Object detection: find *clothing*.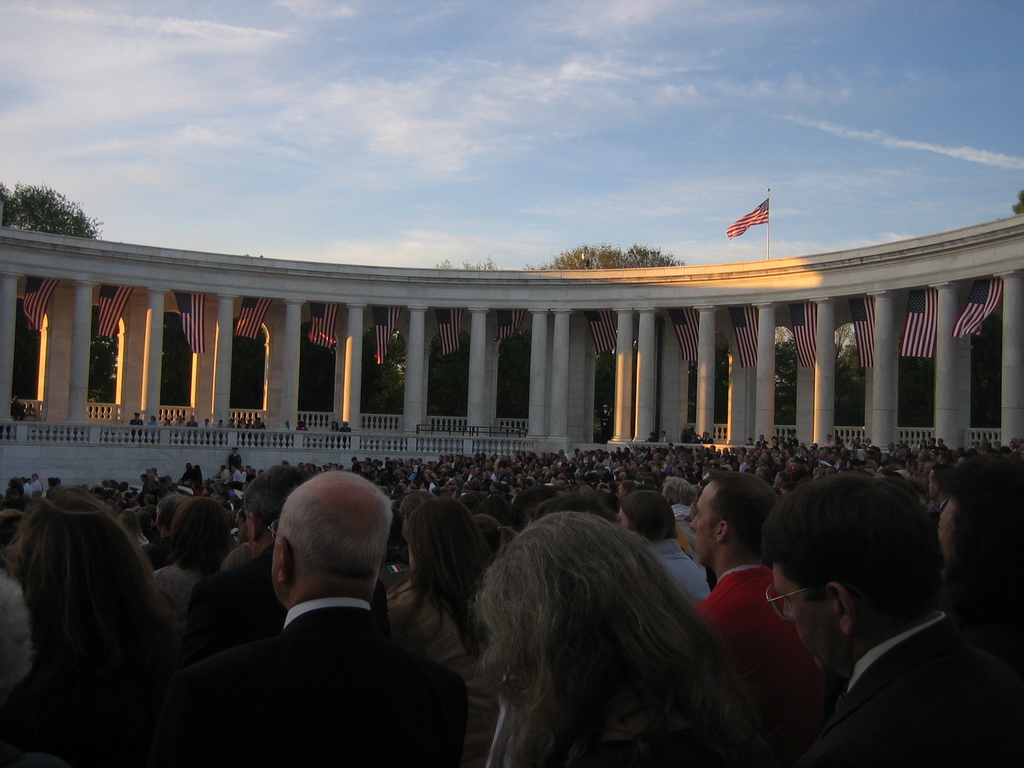
Rect(143, 560, 215, 641).
